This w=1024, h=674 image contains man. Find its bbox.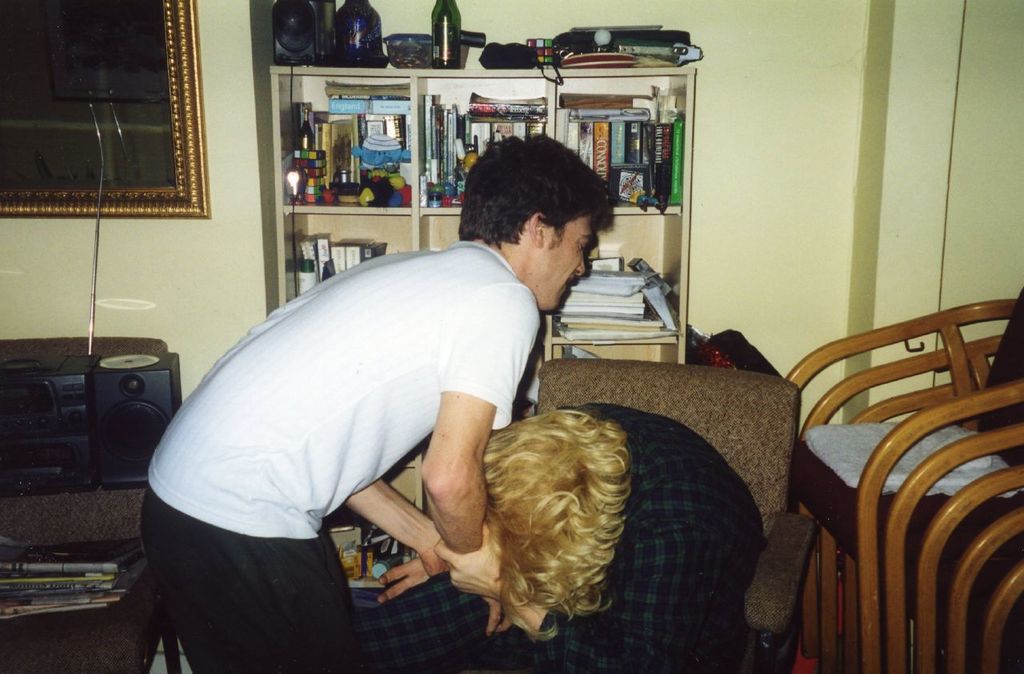
left=138, top=126, right=606, bottom=673.
